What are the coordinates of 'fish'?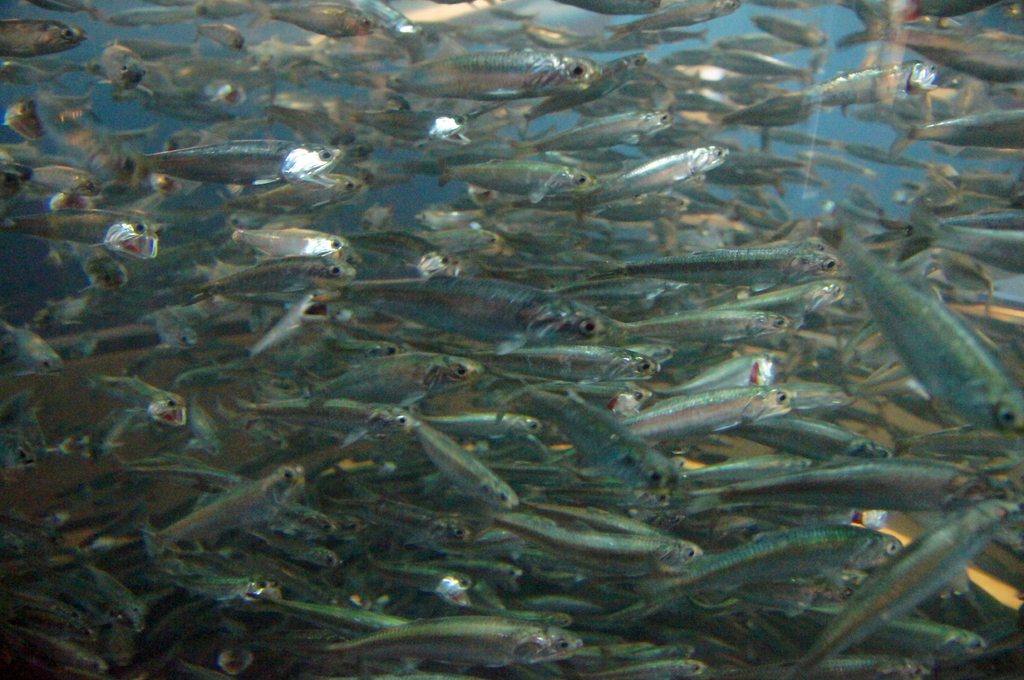
249/0/374/40.
